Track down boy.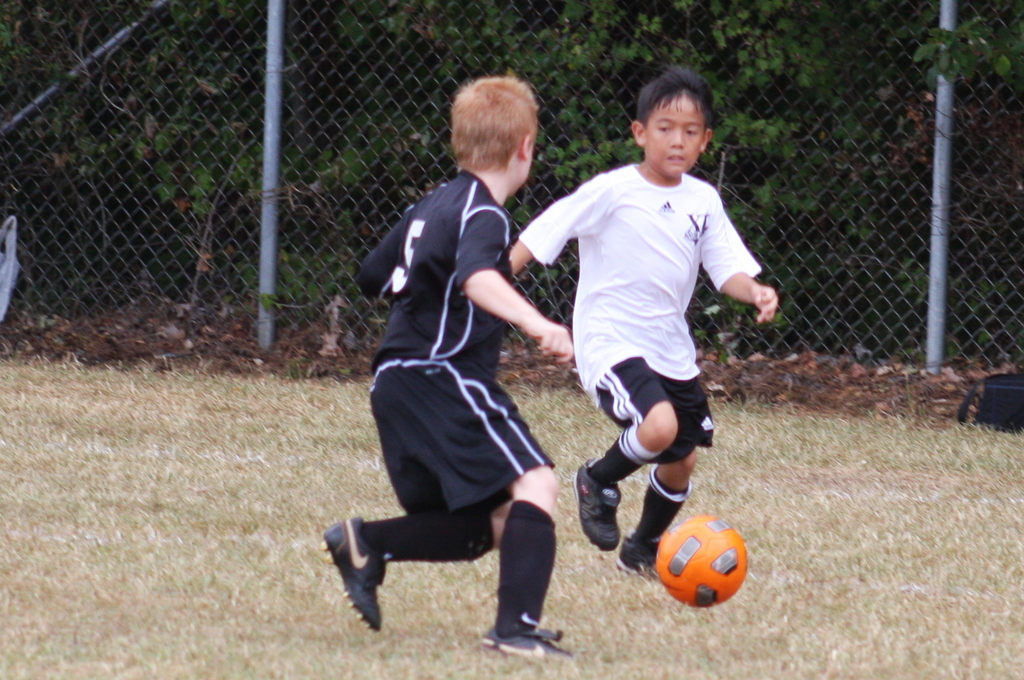
Tracked to <box>324,76,573,659</box>.
